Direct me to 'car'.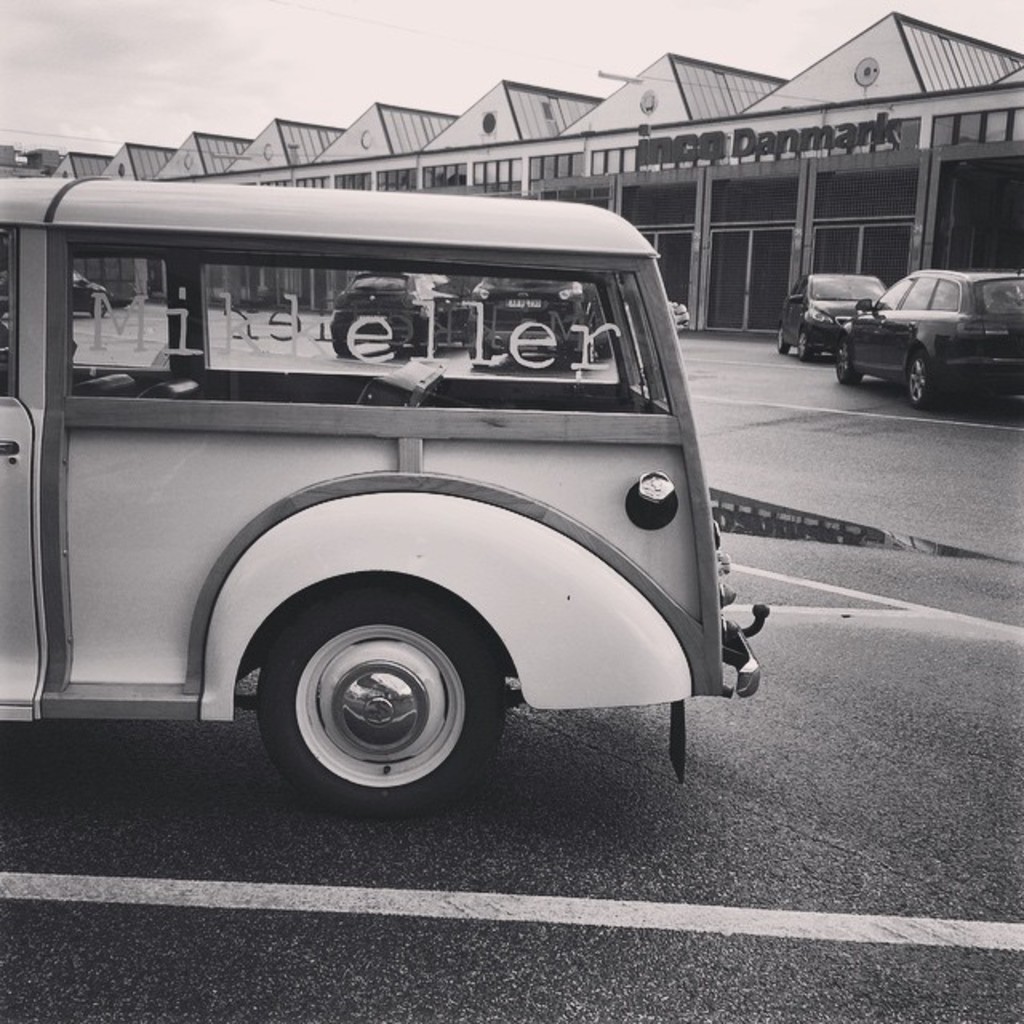
Direction: bbox(766, 264, 893, 370).
